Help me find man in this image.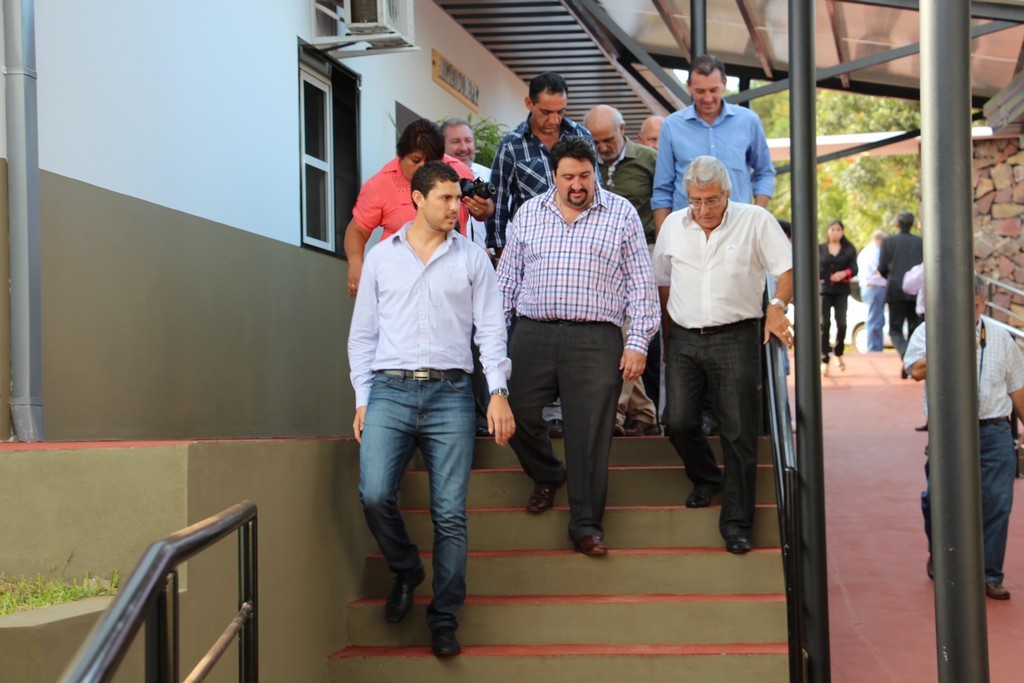
Found it: pyautogui.locateOnScreen(491, 72, 598, 262).
